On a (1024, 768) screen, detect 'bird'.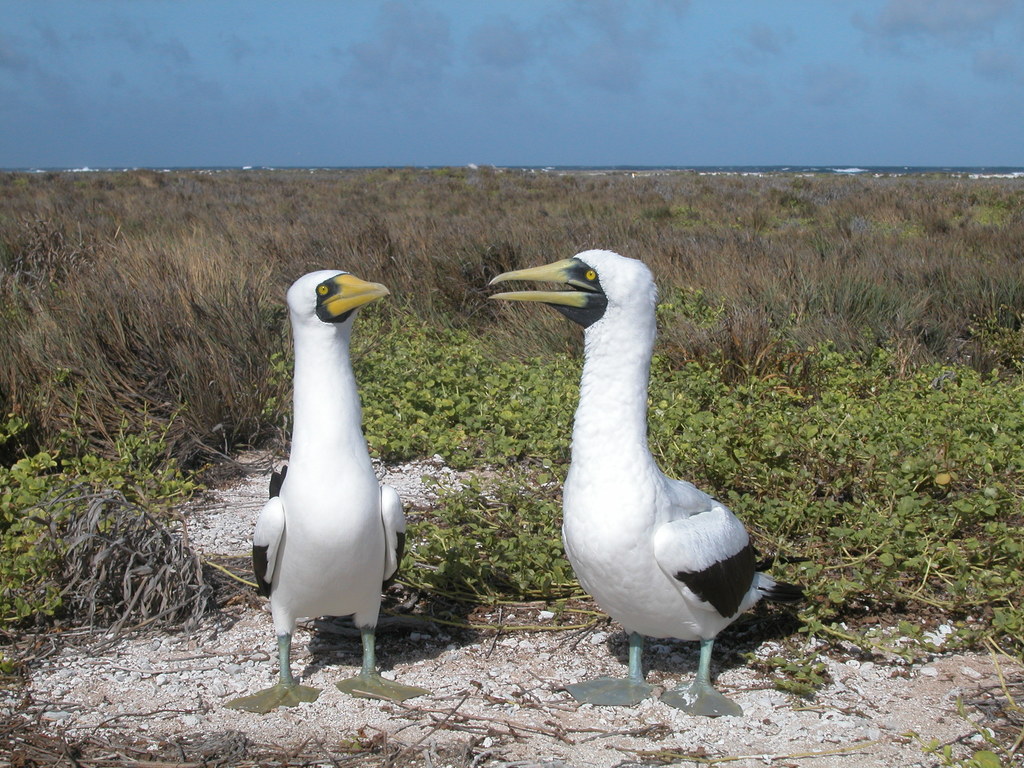
223, 270, 435, 717.
